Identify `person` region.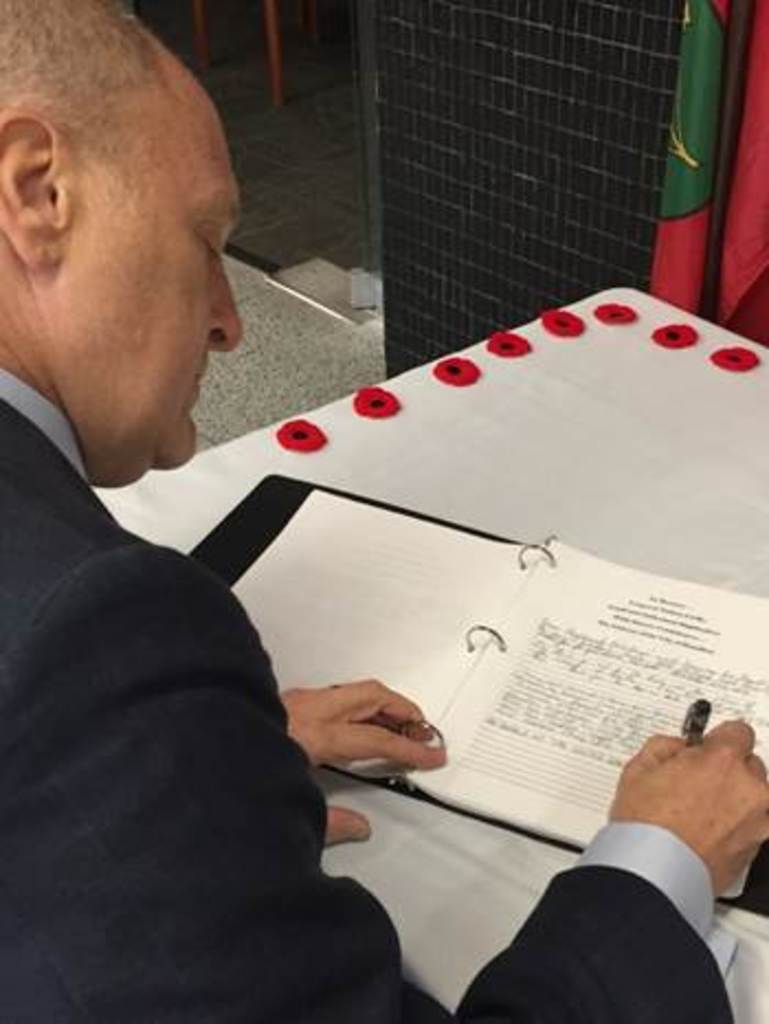
Region: 0/0/767/1022.
